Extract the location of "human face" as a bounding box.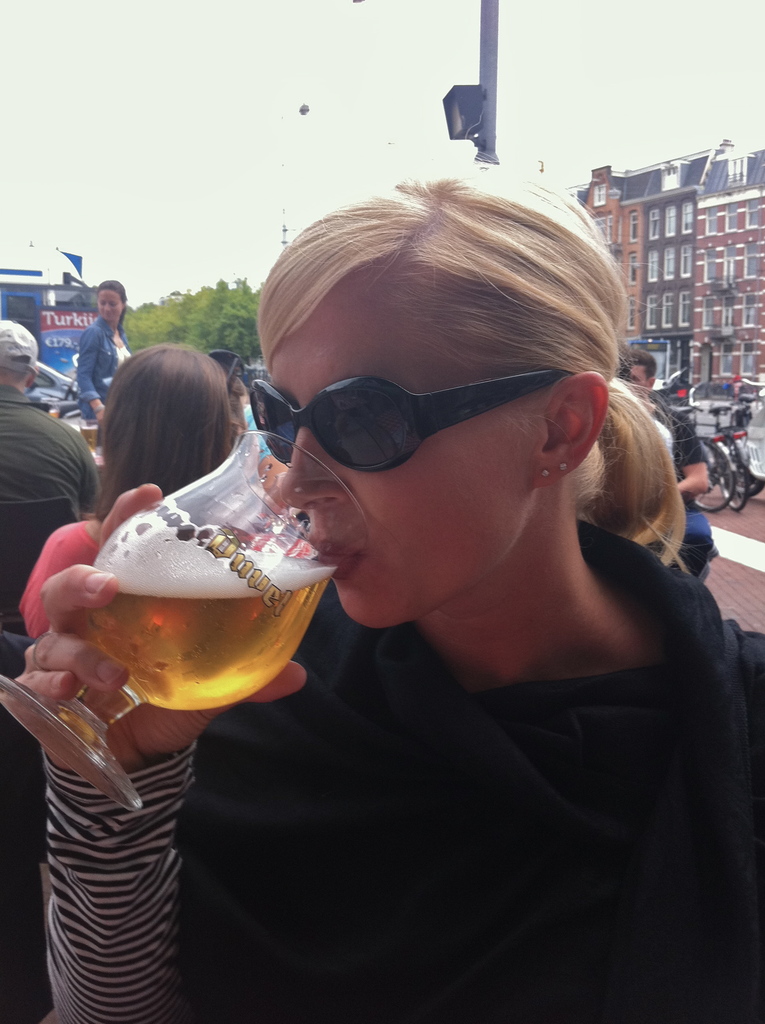
left=625, top=360, right=649, bottom=395.
